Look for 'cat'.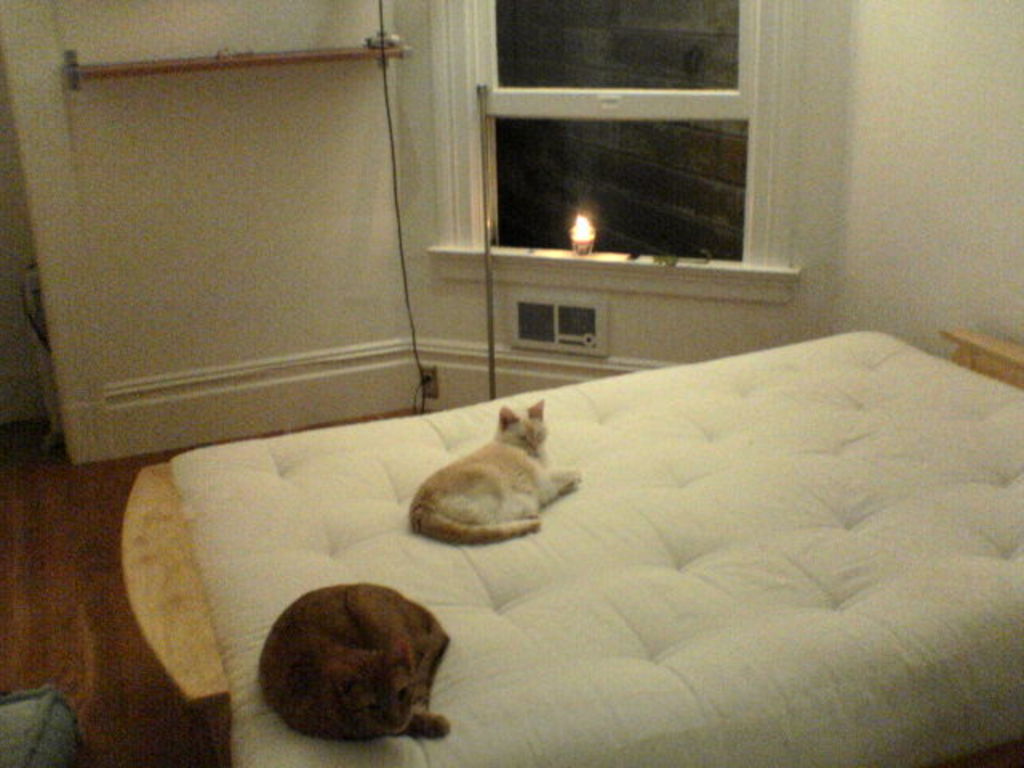
Found: {"left": 253, "top": 582, "right": 453, "bottom": 741}.
